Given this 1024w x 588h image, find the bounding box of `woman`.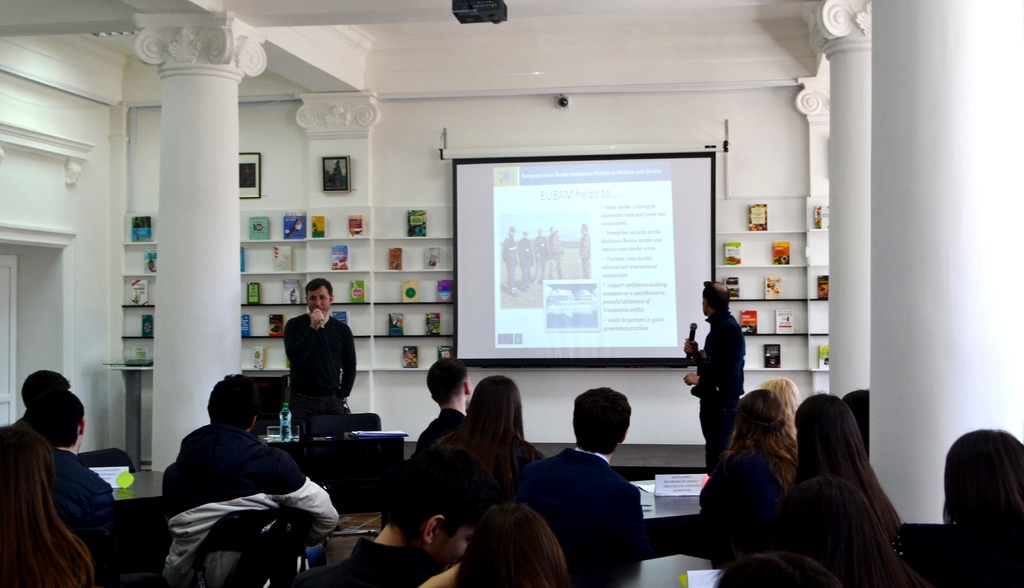
left=417, top=503, right=568, bottom=587.
